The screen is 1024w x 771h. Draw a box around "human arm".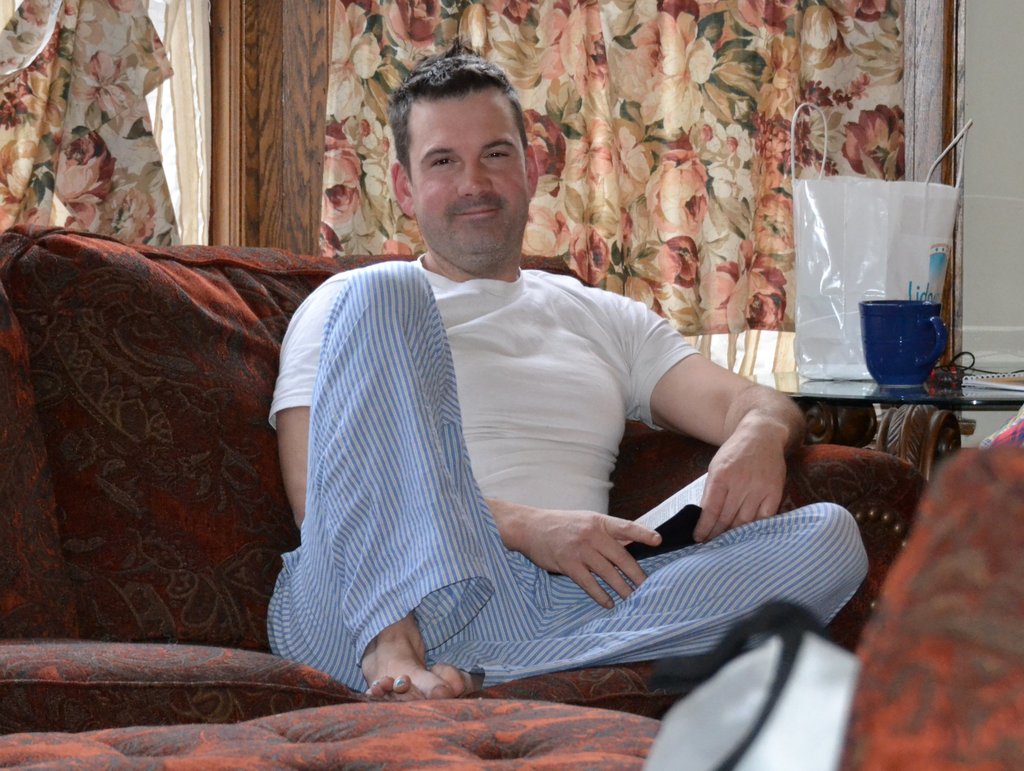
bbox=[269, 270, 667, 610].
